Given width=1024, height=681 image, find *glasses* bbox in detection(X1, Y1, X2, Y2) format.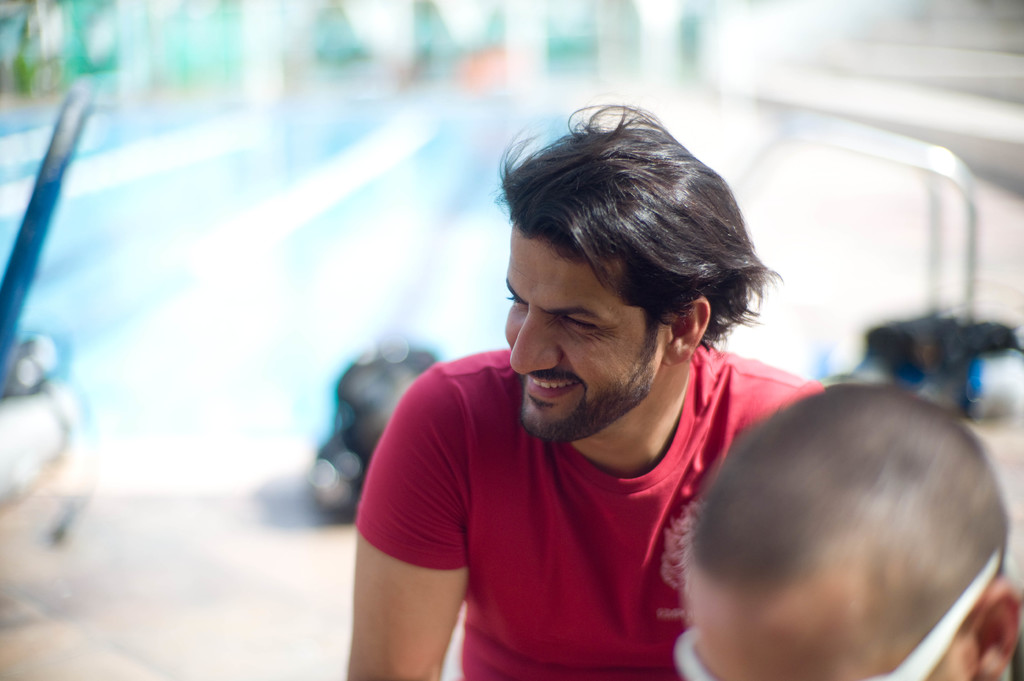
detection(671, 545, 1002, 680).
